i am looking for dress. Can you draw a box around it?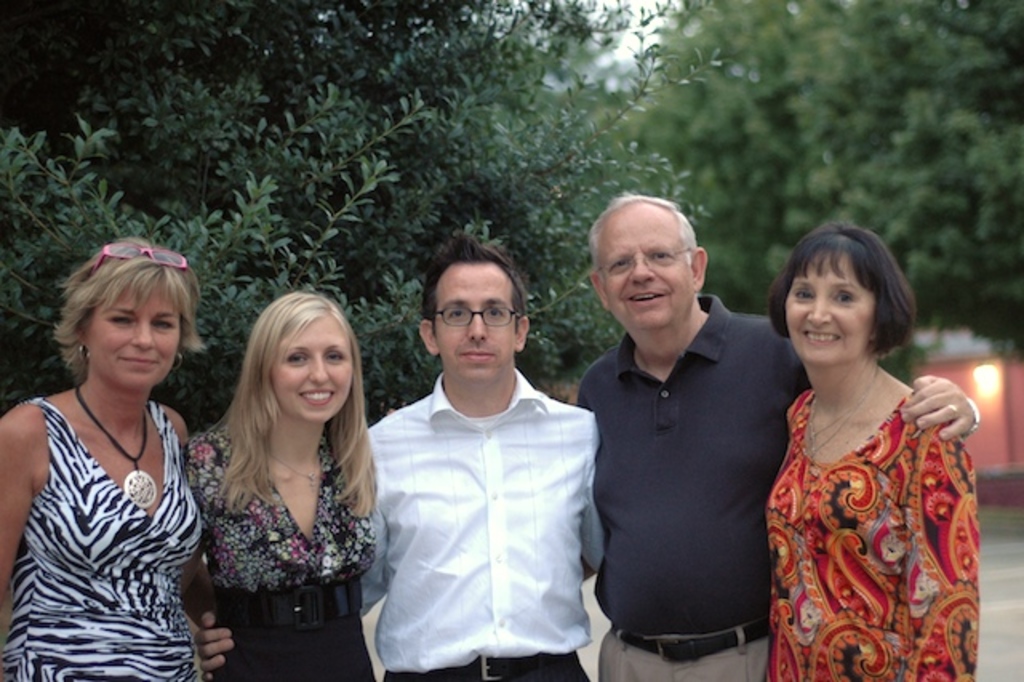
Sure, the bounding box is 0 395 205 680.
